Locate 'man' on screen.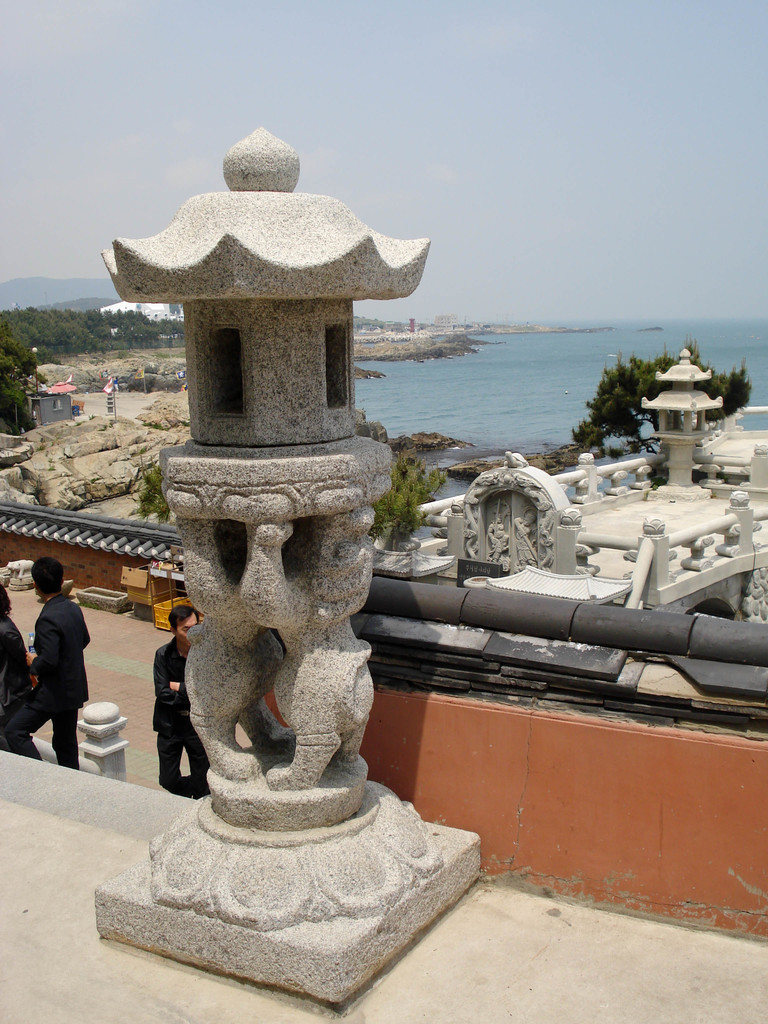
On screen at {"left": 12, "top": 565, "right": 96, "bottom": 762}.
